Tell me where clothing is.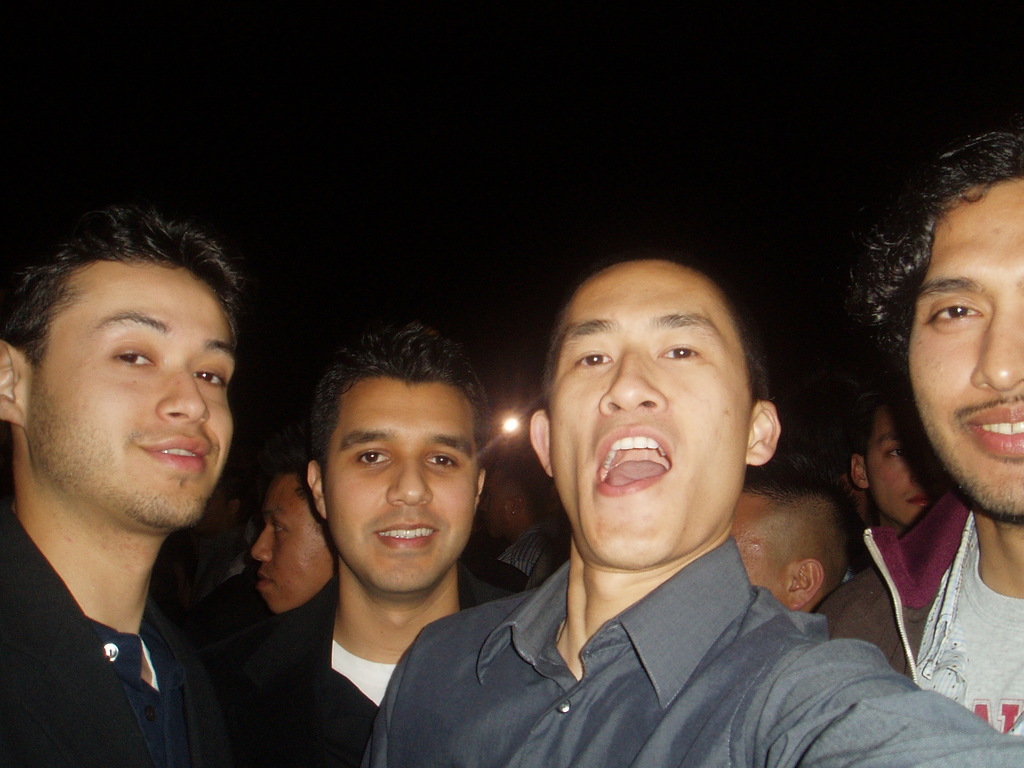
clothing is at detection(504, 520, 548, 572).
